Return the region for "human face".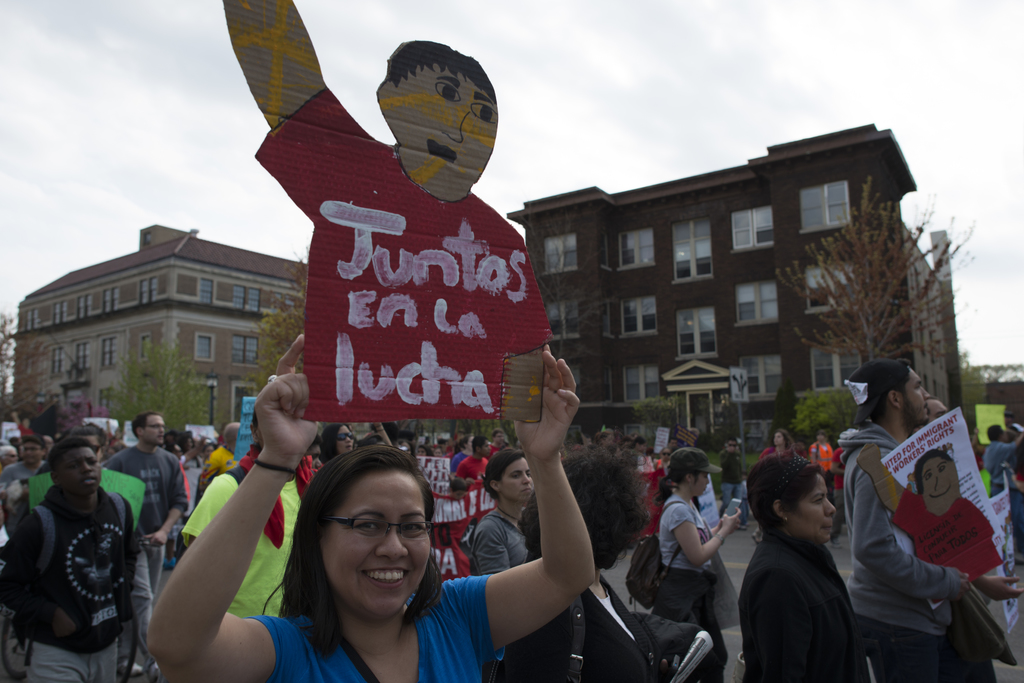
bbox(143, 413, 166, 446).
